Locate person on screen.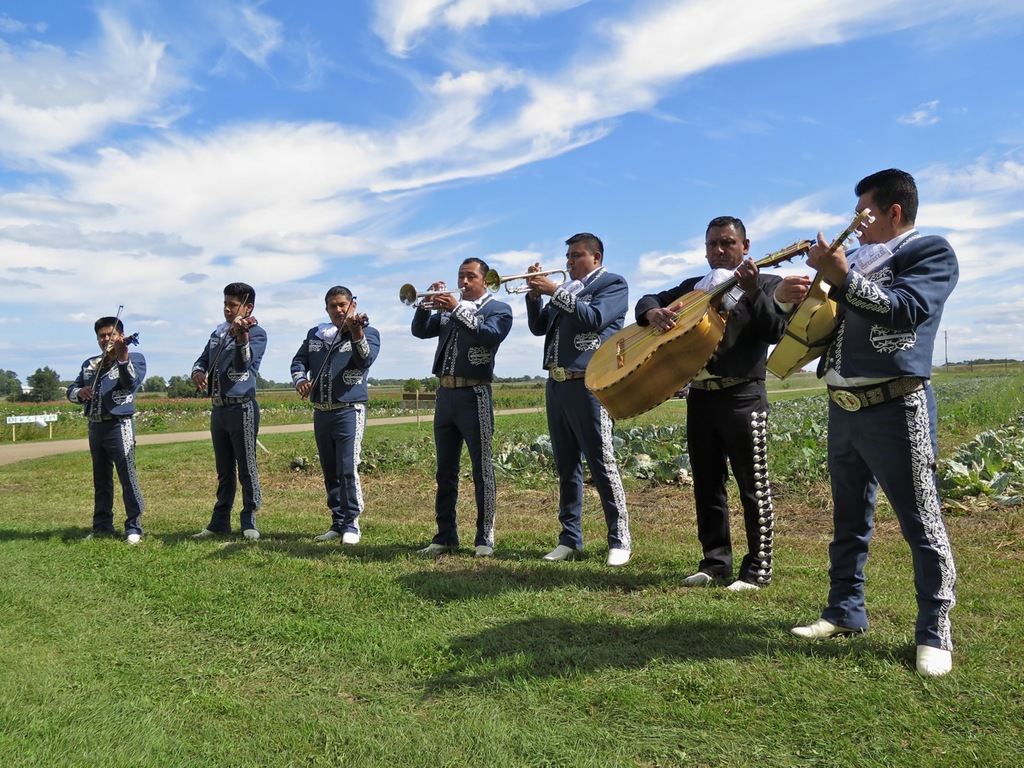
On screen at (193,279,257,551).
